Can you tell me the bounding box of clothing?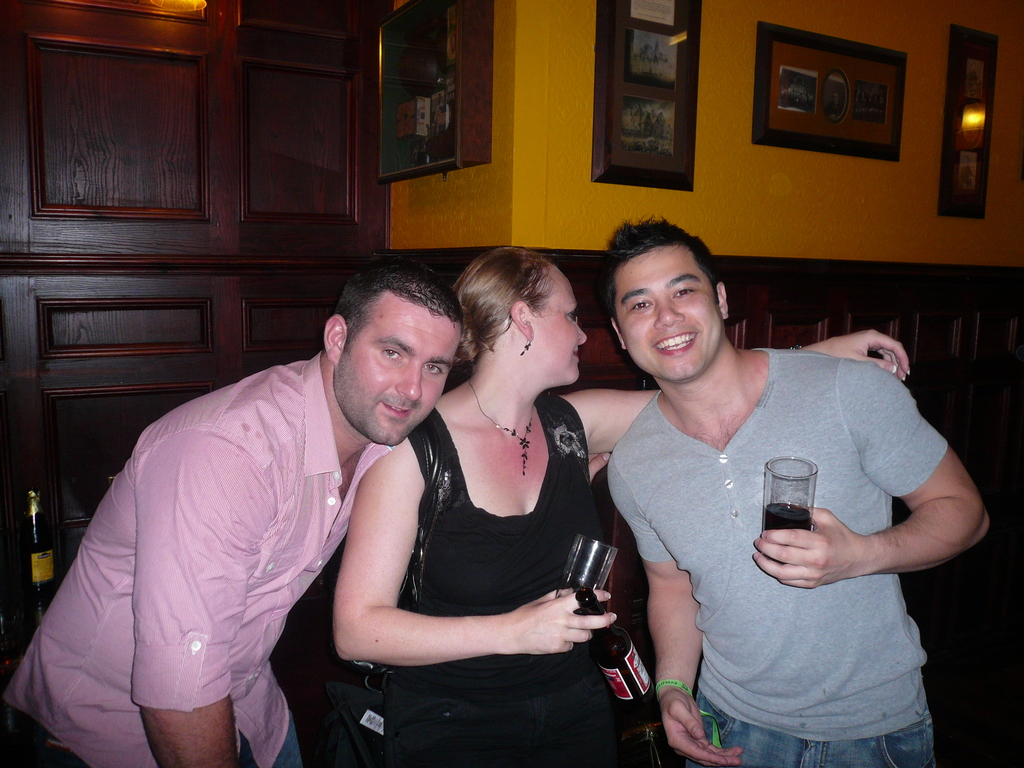
box(1, 352, 394, 767).
